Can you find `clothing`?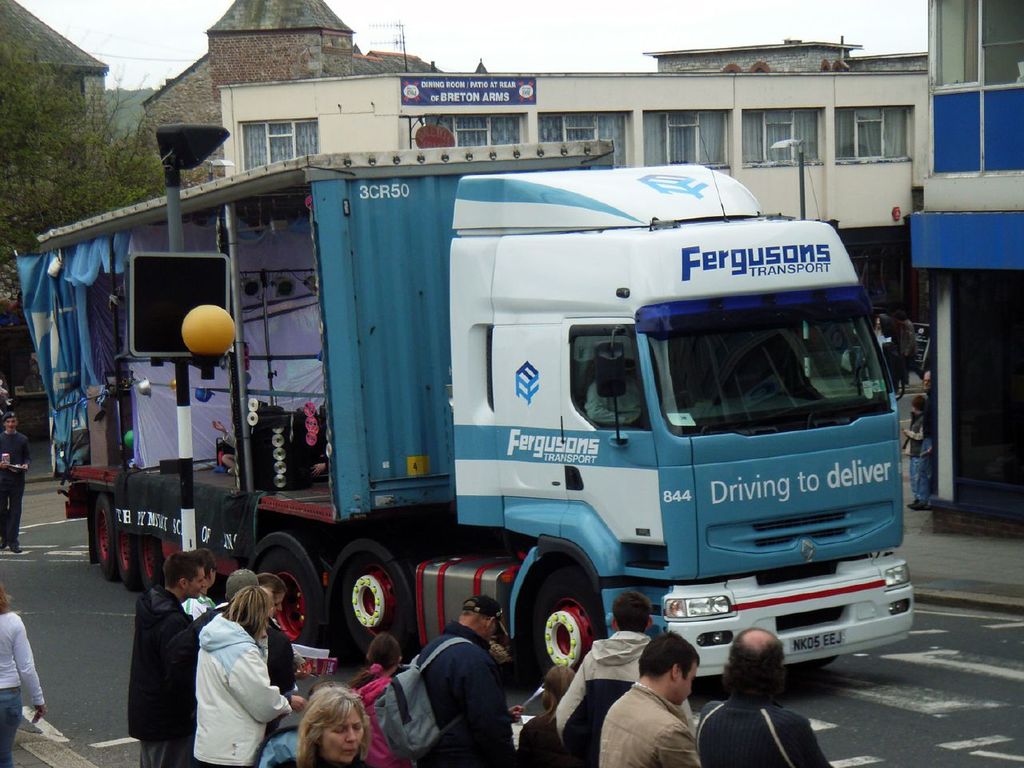
Yes, bounding box: bbox=(916, 392, 938, 506).
